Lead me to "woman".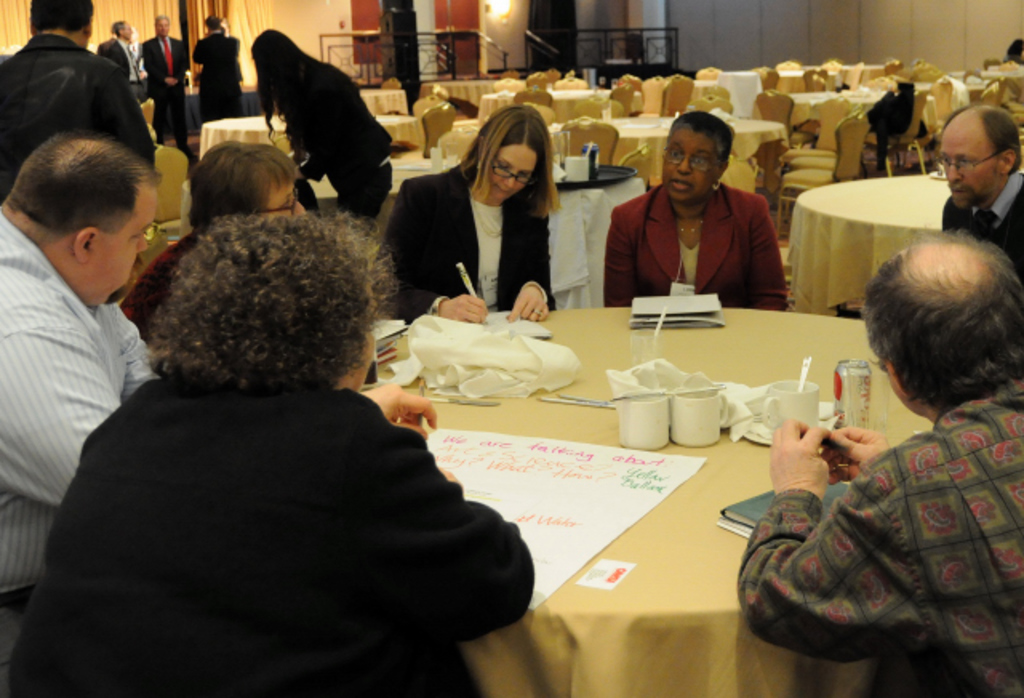
Lead to x1=605, y1=109, x2=790, y2=311.
